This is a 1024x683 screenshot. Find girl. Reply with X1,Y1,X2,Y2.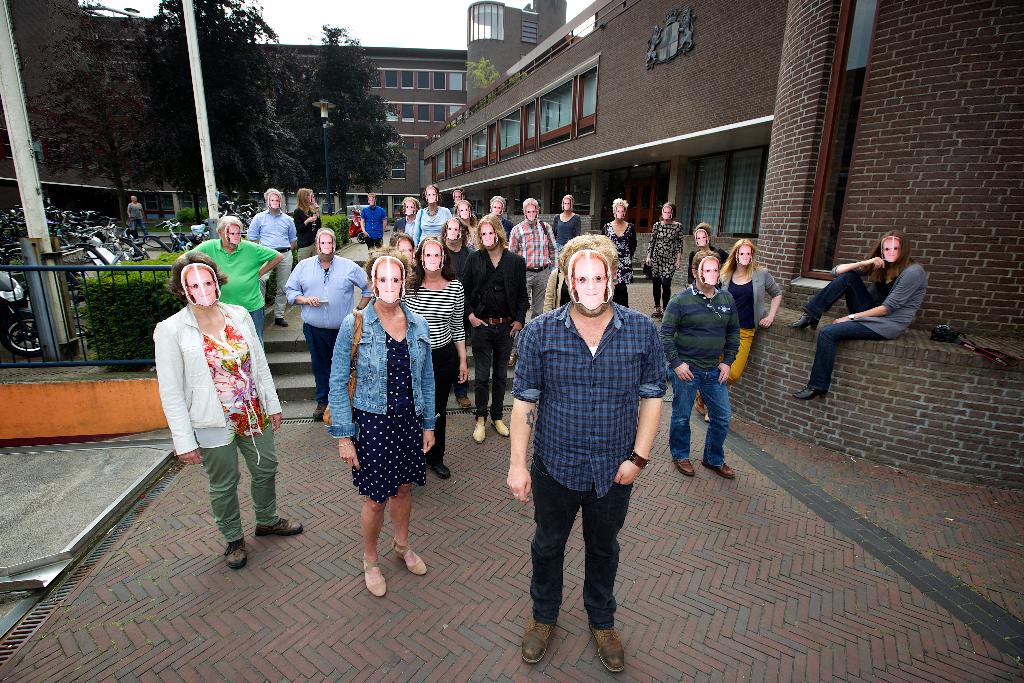
436,217,470,407.
